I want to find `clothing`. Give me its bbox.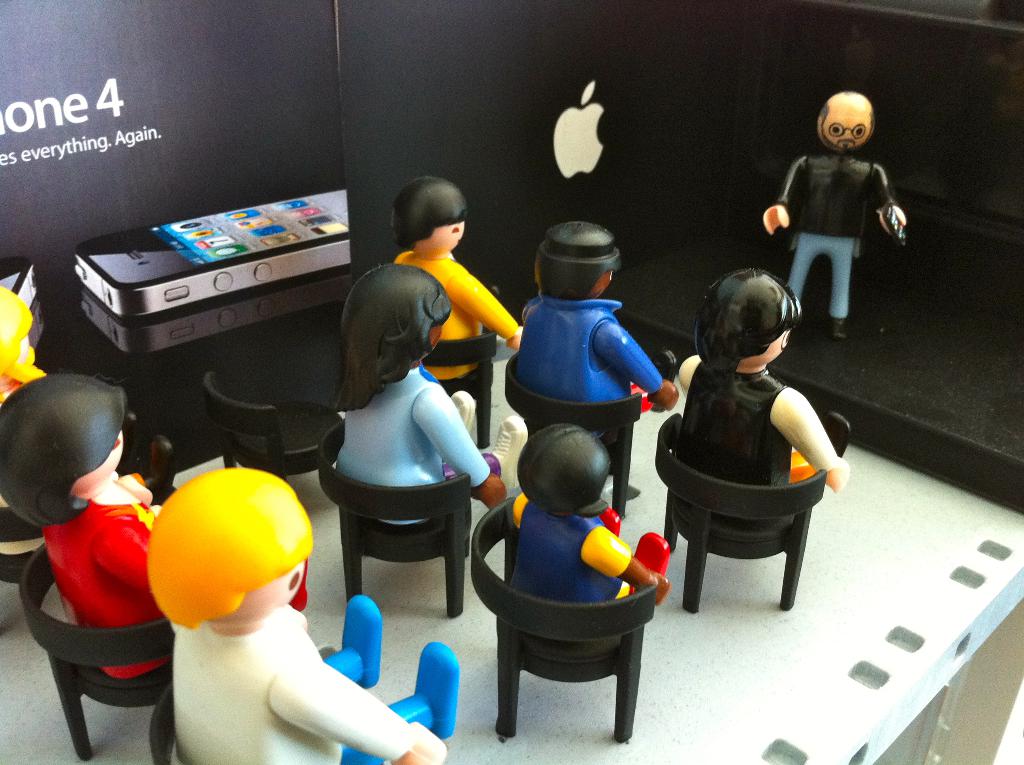
<region>334, 358, 491, 526</region>.
